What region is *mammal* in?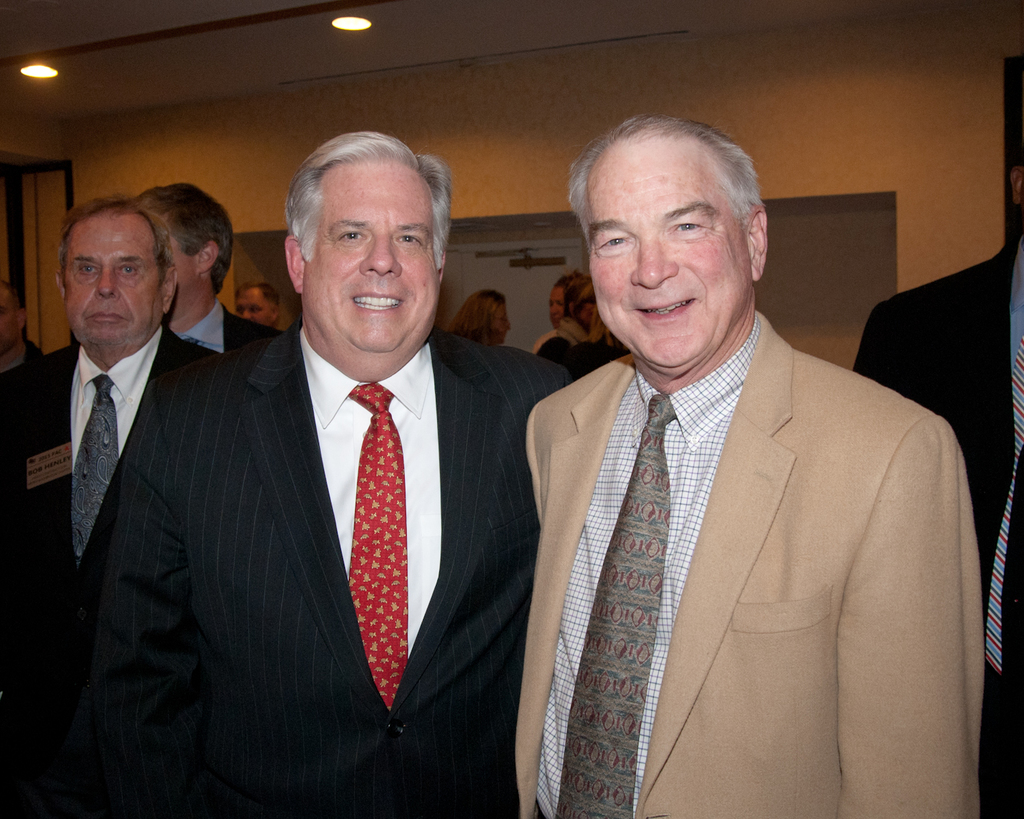
238/277/278/327.
